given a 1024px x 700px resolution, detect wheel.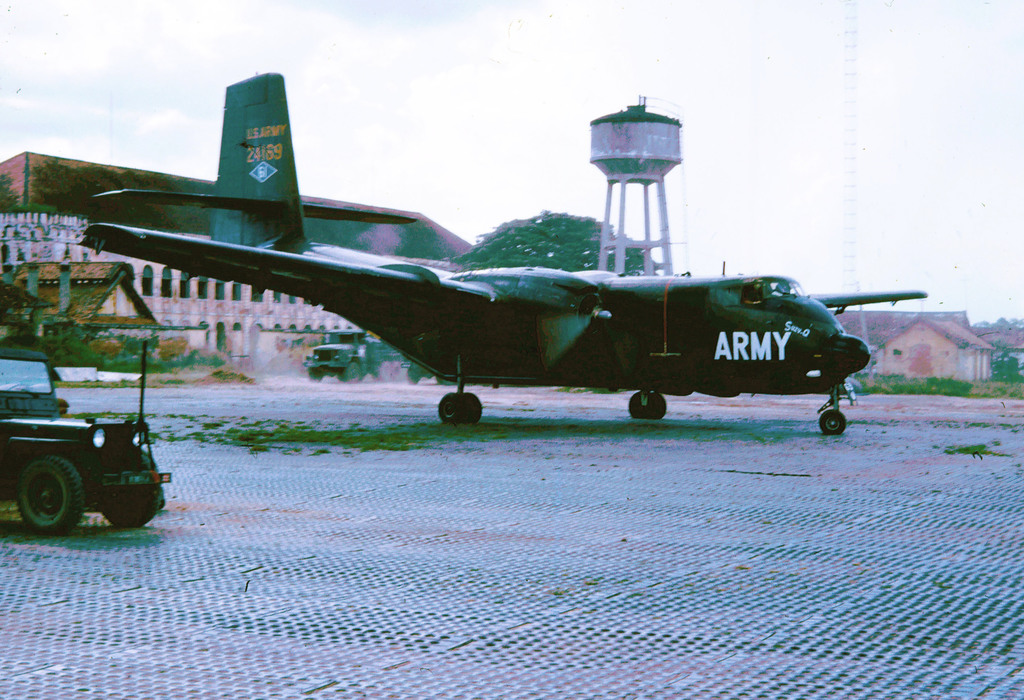
(434, 391, 463, 418).
